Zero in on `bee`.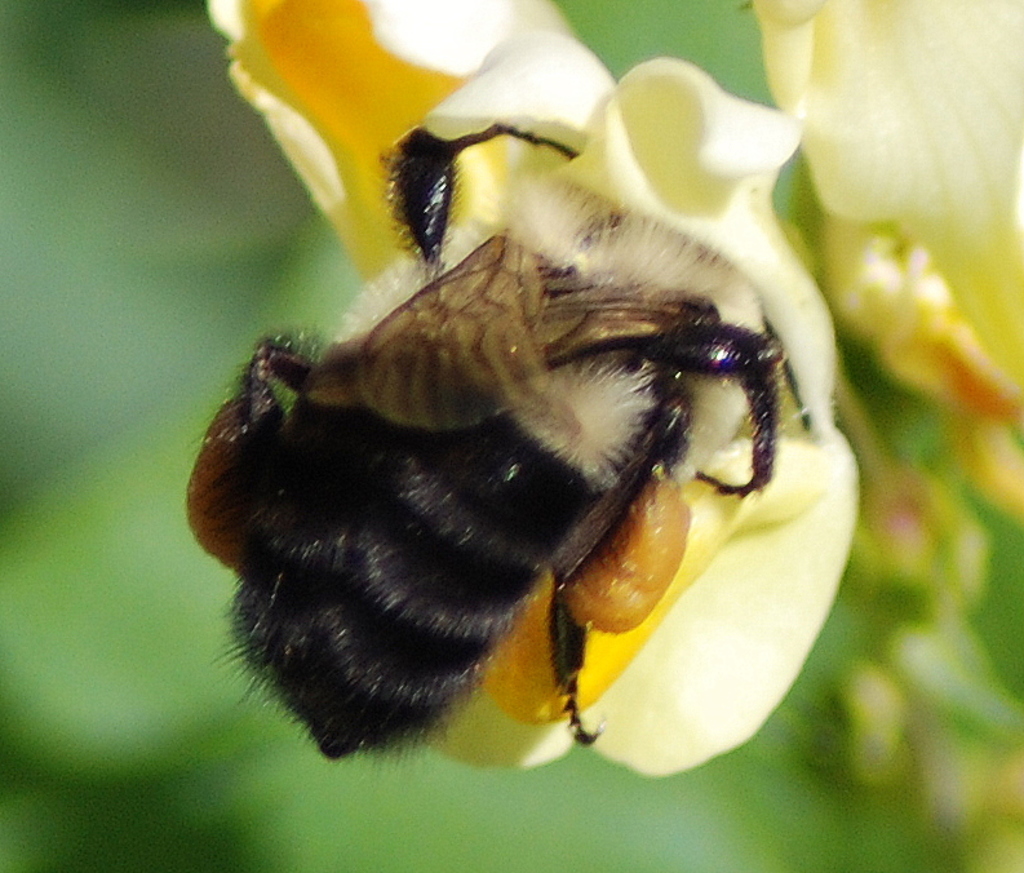
Zeroed in: BBox(182, 79, 817, 839).
